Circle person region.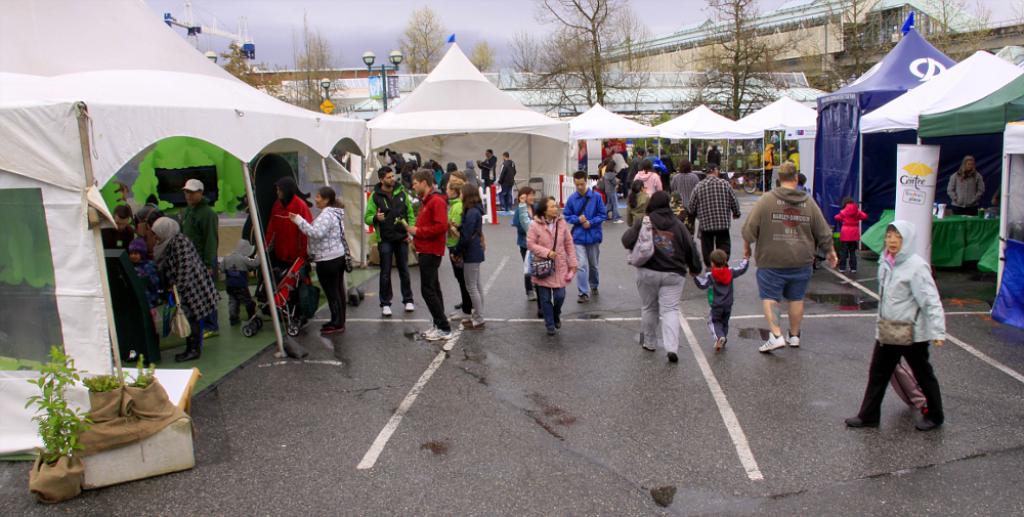
Region: [688, 253, 745, 350].
